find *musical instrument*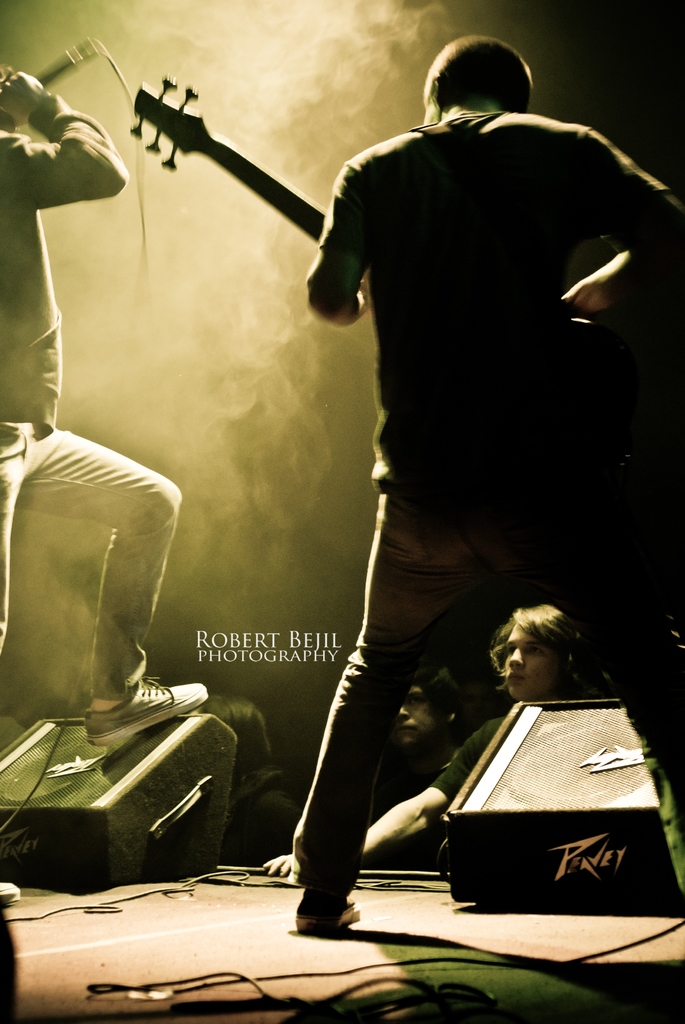
121,68,648,396
